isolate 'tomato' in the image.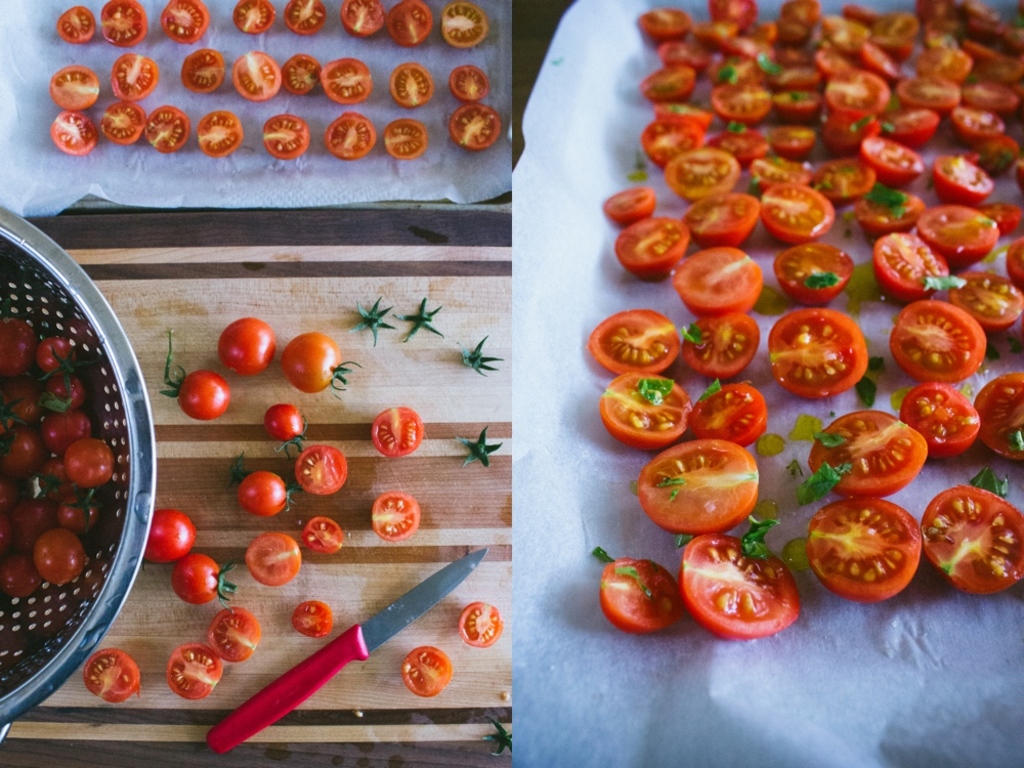
Isolated region: bbox=[633, 440, 759, 536].
